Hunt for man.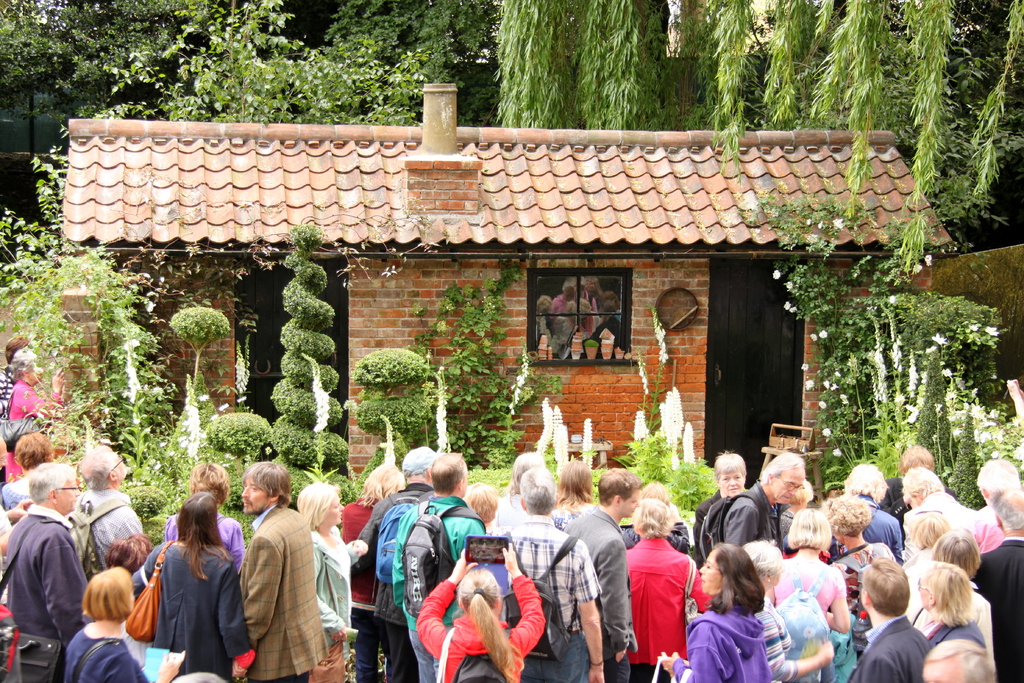
Hunted down at [5,464,91,670].
